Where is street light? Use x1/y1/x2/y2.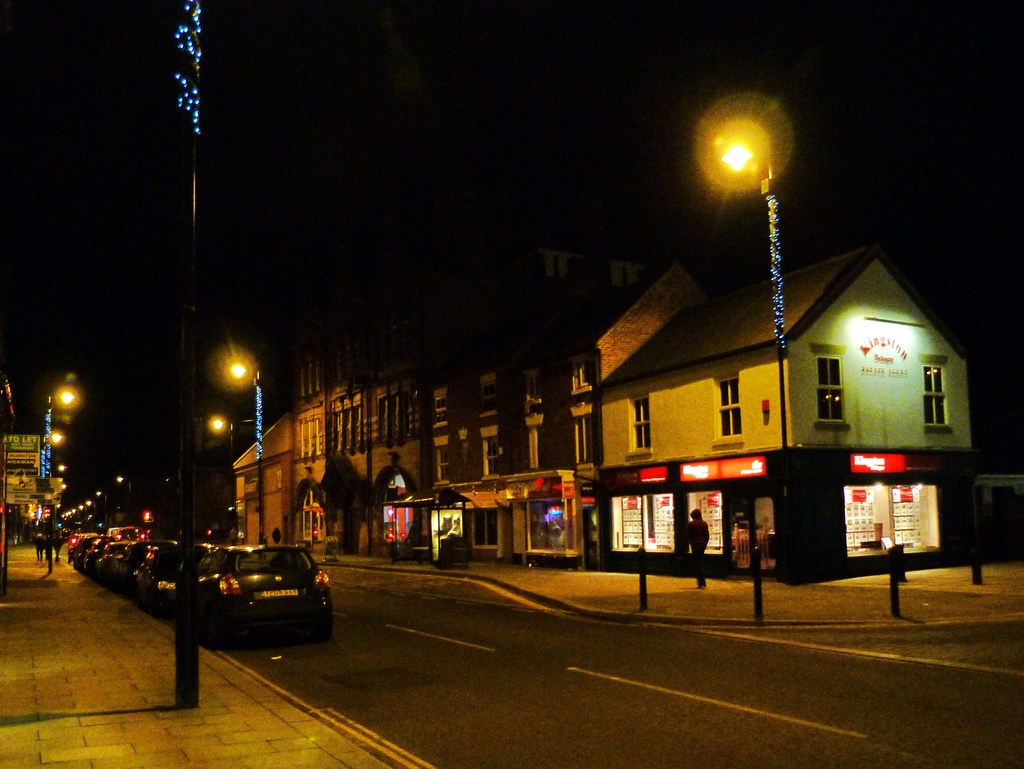
216/355/268/542.
